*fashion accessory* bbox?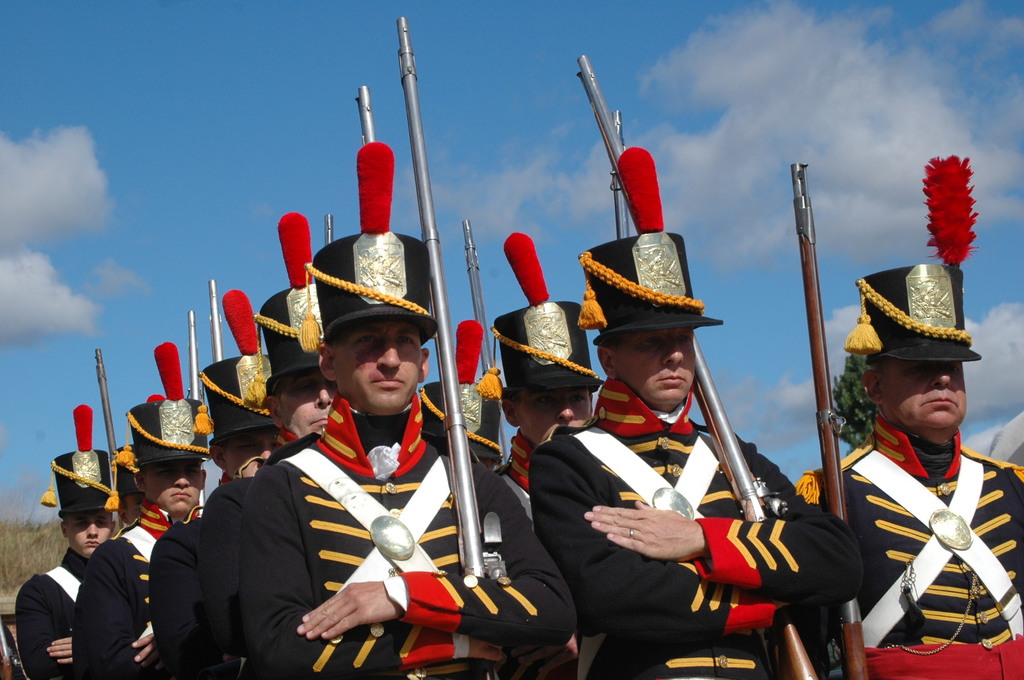
{"x1": 115, "y1": 340, "x2": 210, "y2": 473}
